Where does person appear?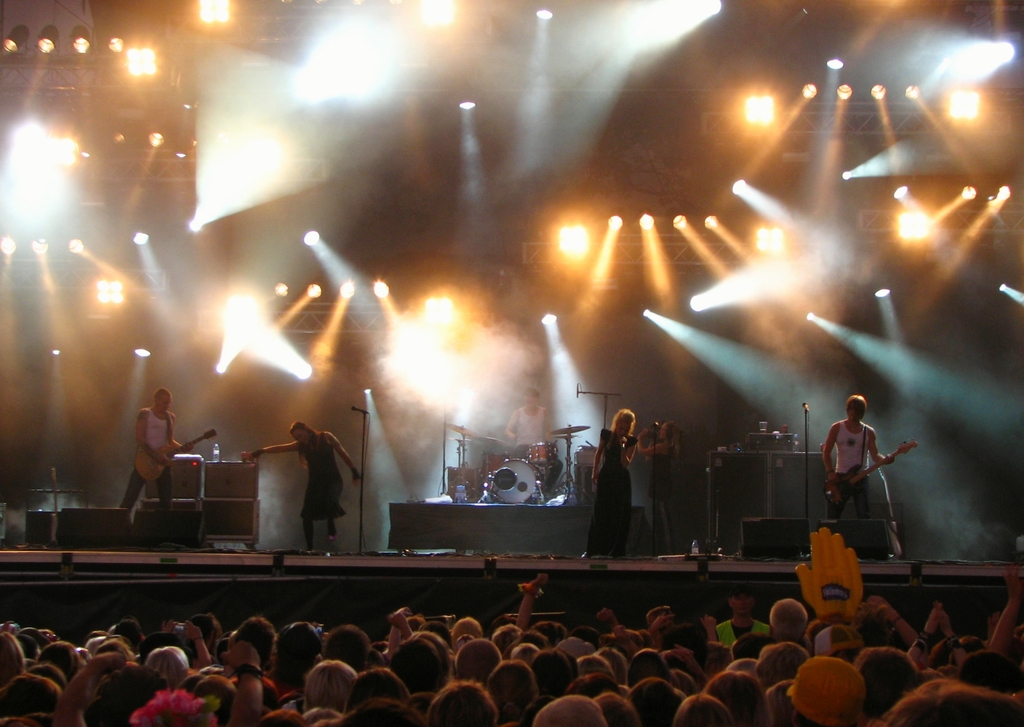
Appears at bbox=[500, 380, 561, 452].
